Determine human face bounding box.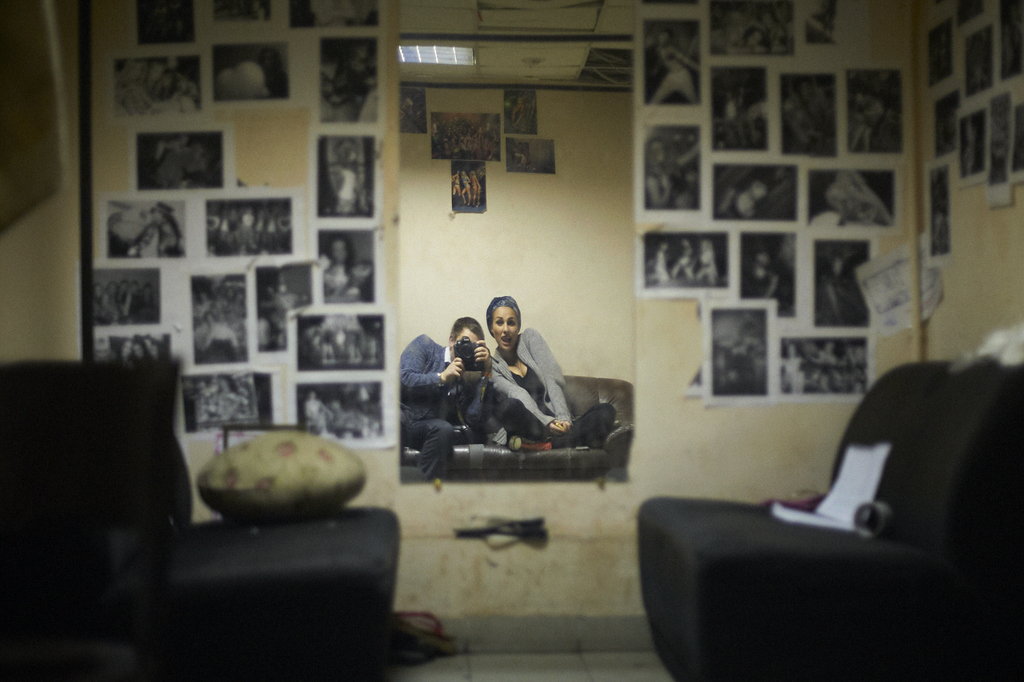
Determined: 491/304/518/351.
